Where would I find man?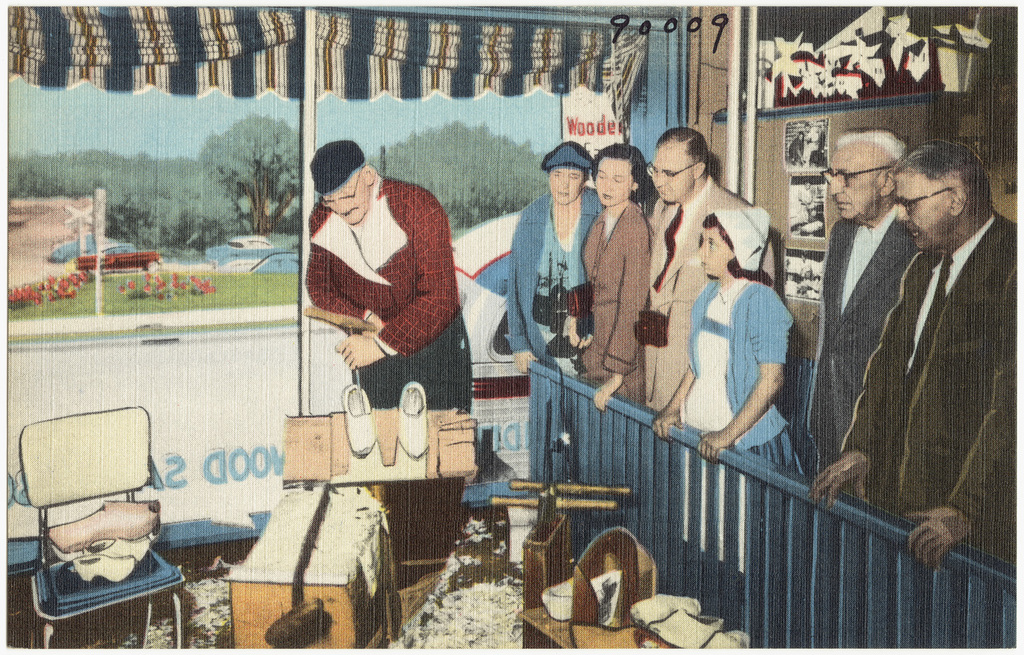
At BBox(646, 128, 765, 411).
